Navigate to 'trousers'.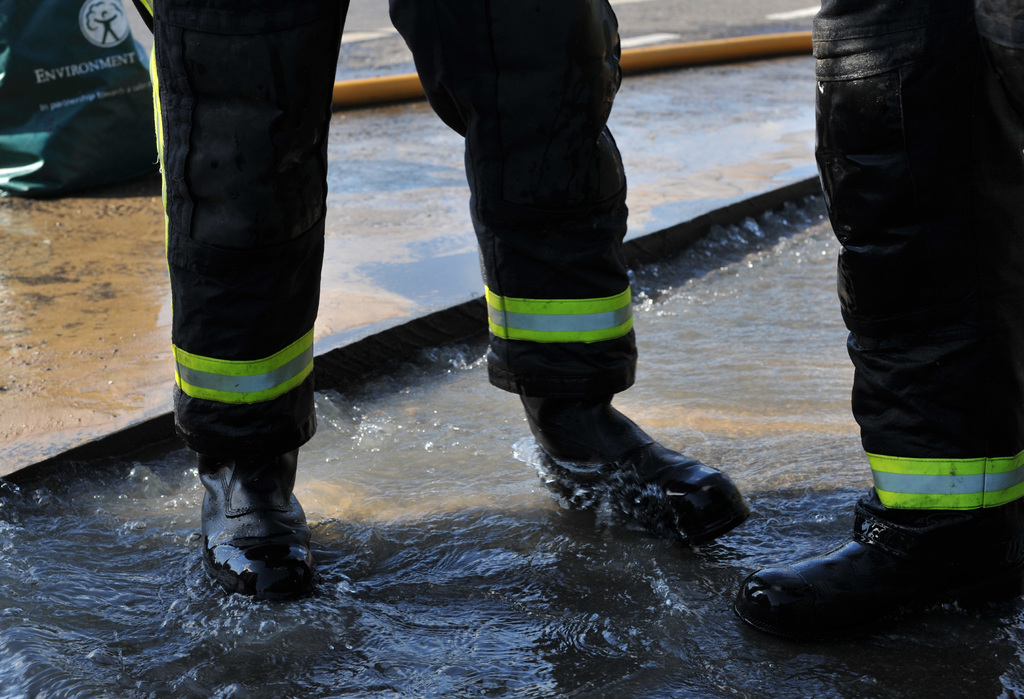
Navigation target: <region>149, 0, 637, 463</region>.
